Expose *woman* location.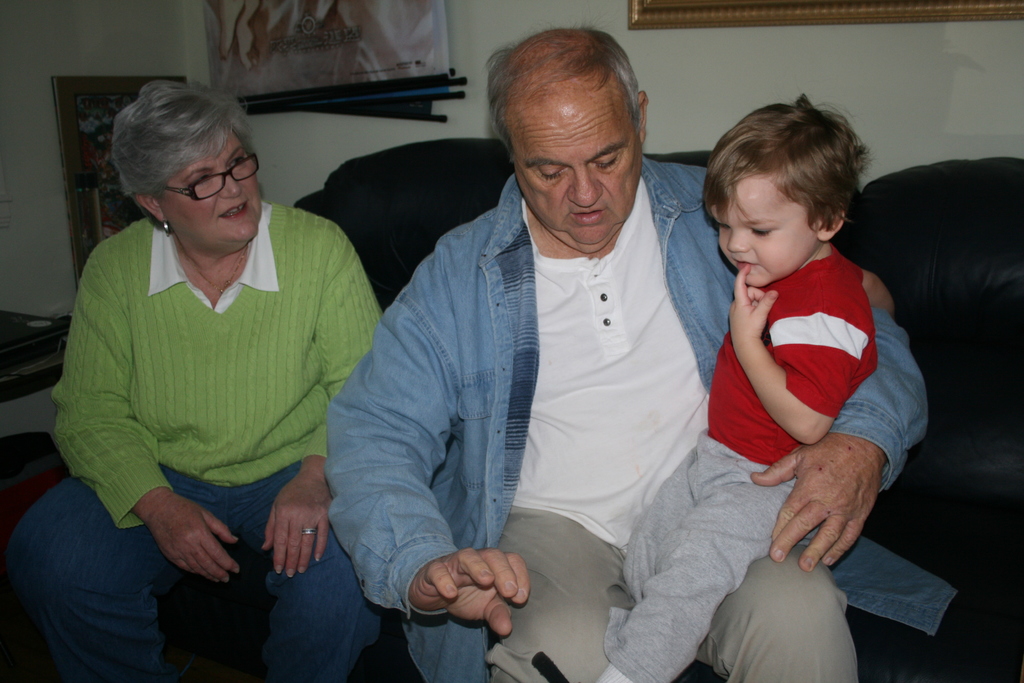
Exposed at x1=0, y1=78, x2=387, y2=682.
